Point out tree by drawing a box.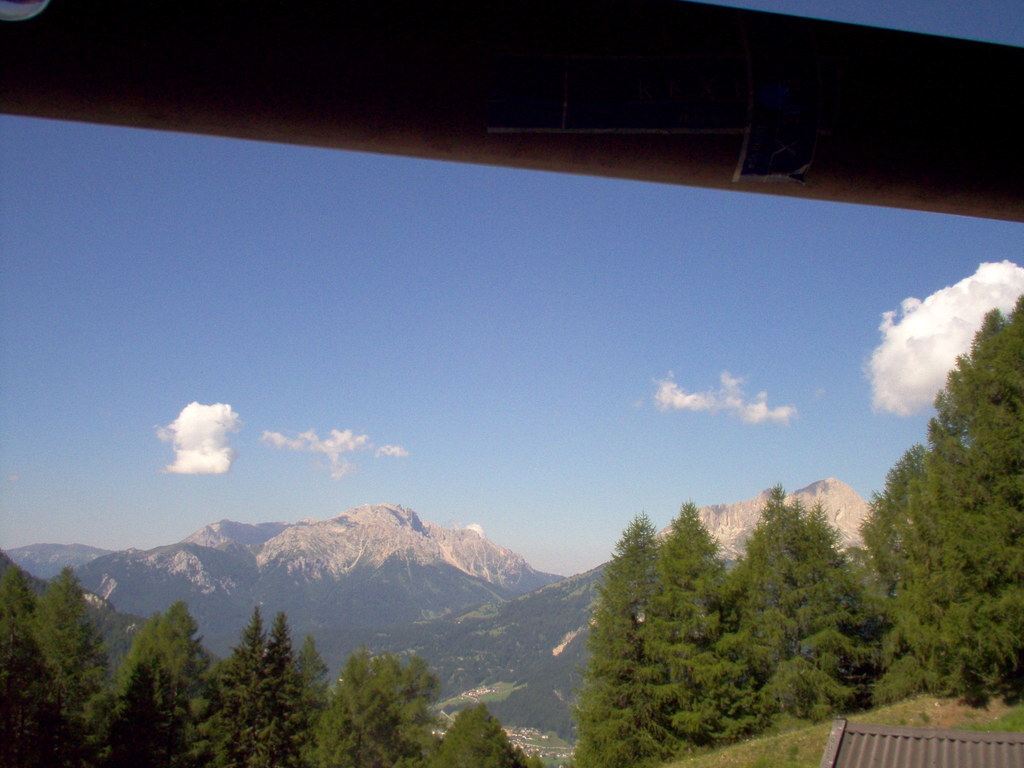
(x1=19, y1=571, x2=114, y2=760).
